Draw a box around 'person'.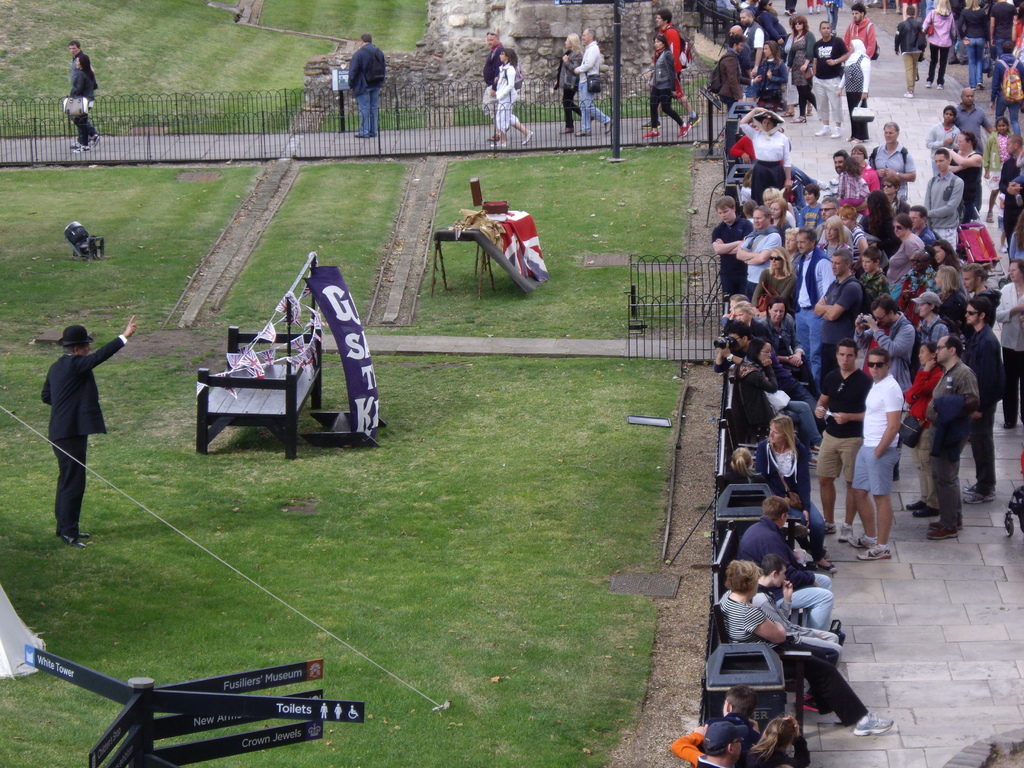
[68, 42, 99, 144].
